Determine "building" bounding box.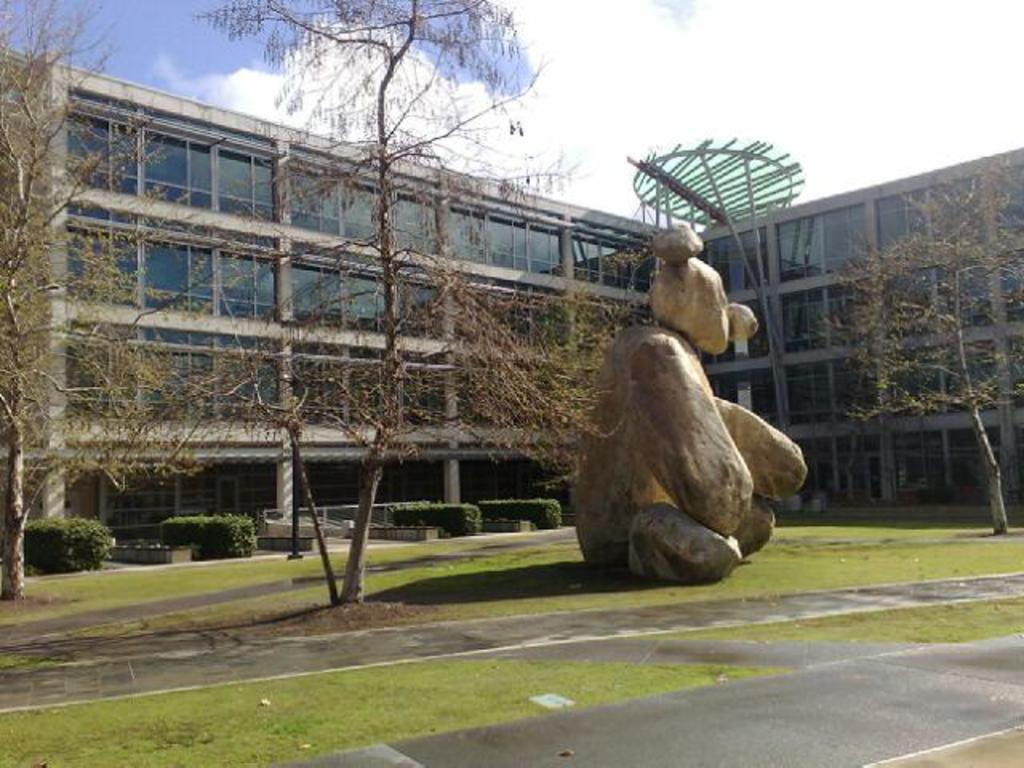
Determined: (0,48,1022,555).
